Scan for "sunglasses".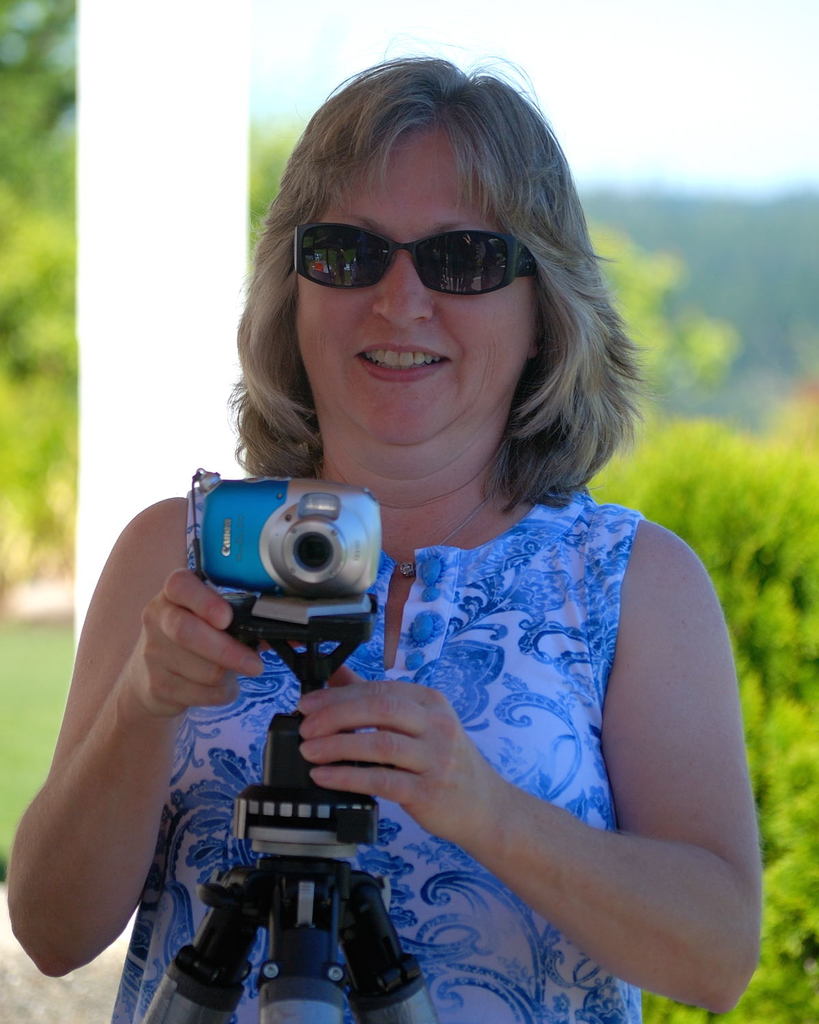
Scan result: bbox(277, 213, 541, 308).
